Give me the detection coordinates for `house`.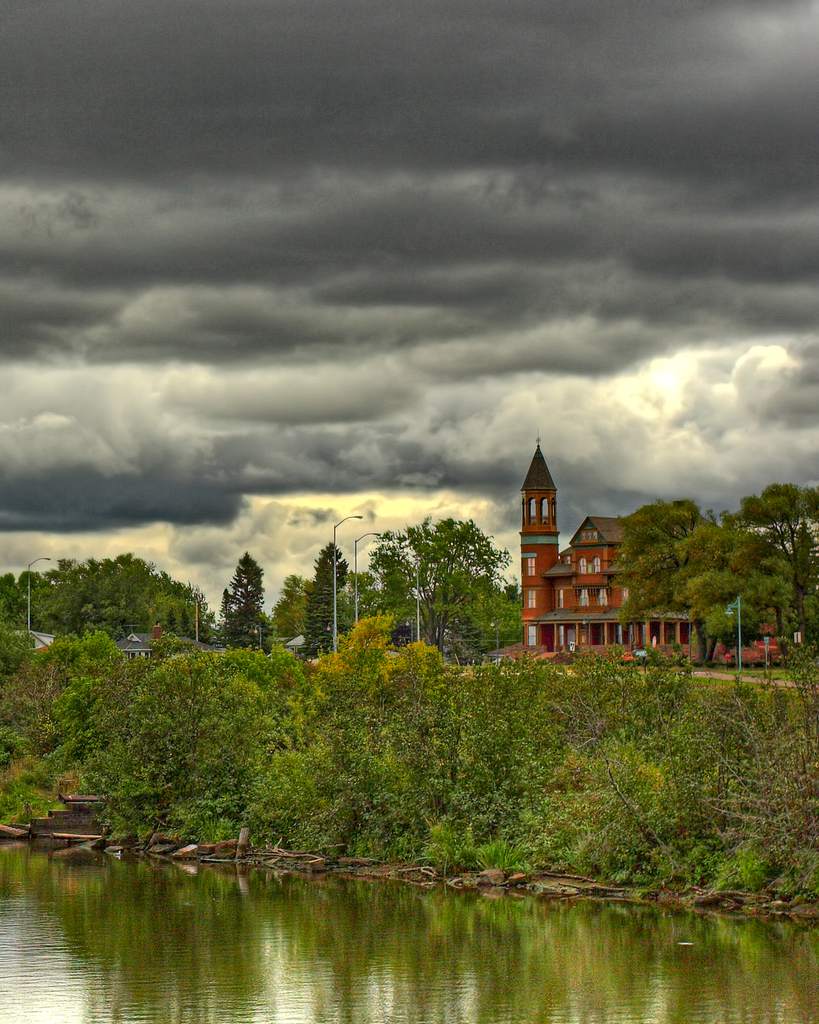
281,623,345,662.
